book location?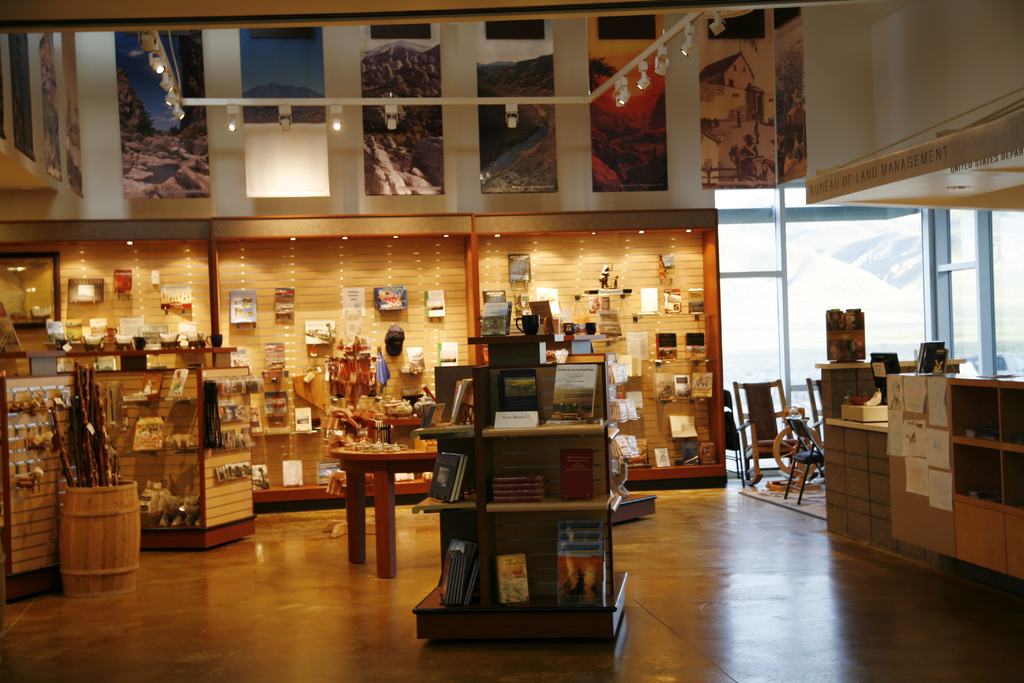
(656,328,678,359)
